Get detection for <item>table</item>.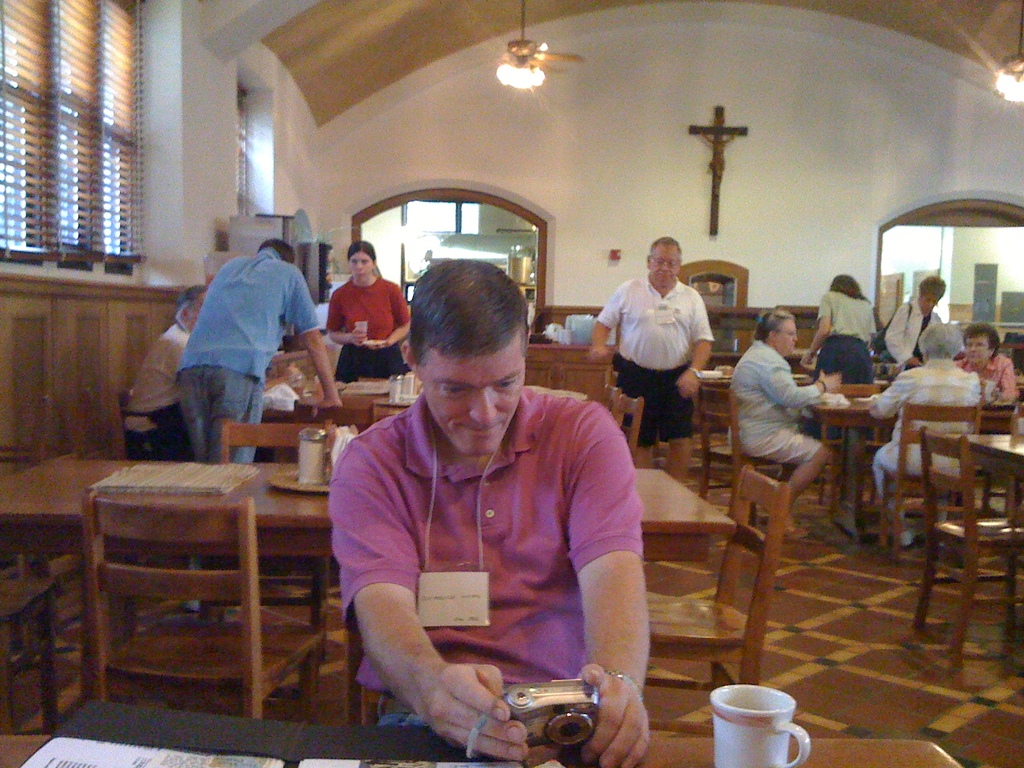
Detection: bbox=(0, 706, 964, 767).
